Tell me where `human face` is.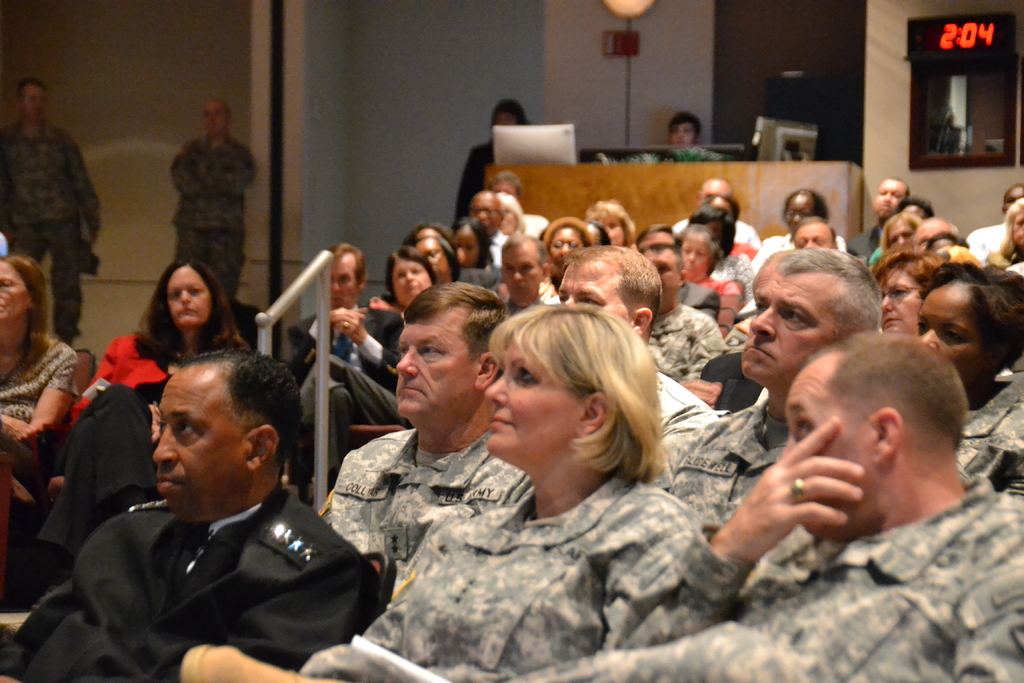
`human face` is at <region>559, 261, 636, 332</region>.
